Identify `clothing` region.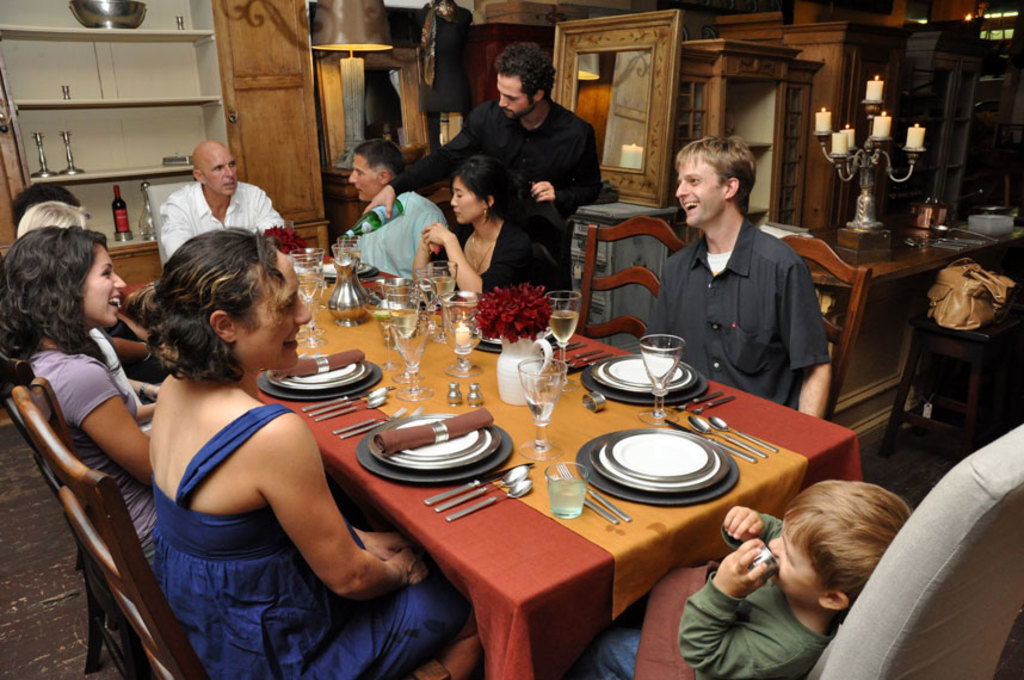
Region: 642, 188, 846, 410.
